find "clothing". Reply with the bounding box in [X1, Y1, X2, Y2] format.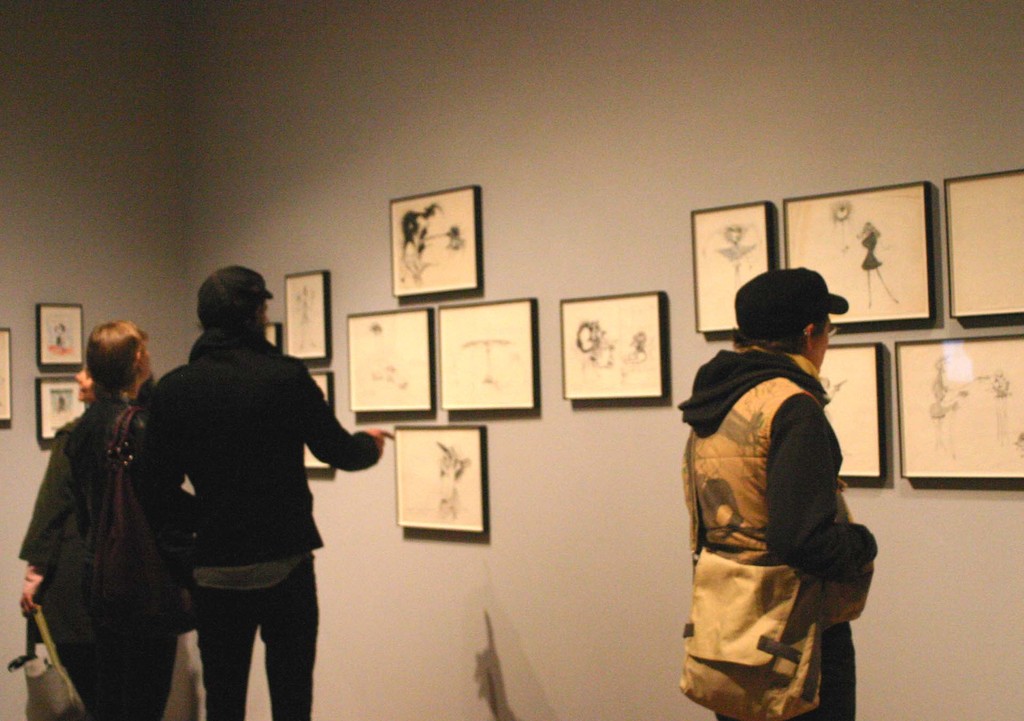
[675, 302, 884, 704].
